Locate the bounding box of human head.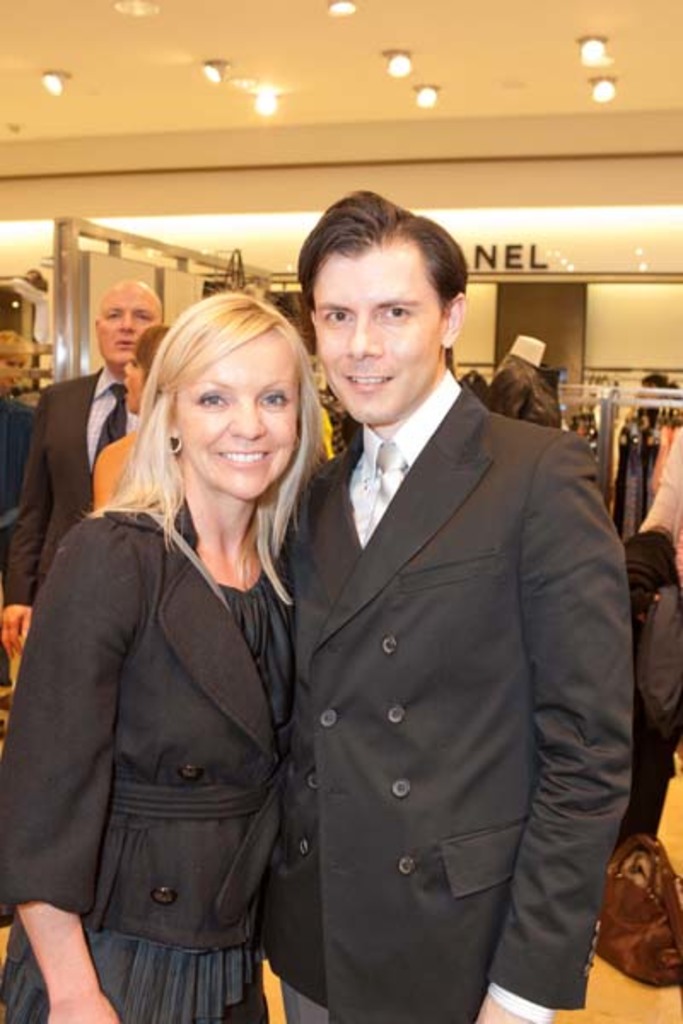
Bounding box: locate(0, 326, 32, 393).
